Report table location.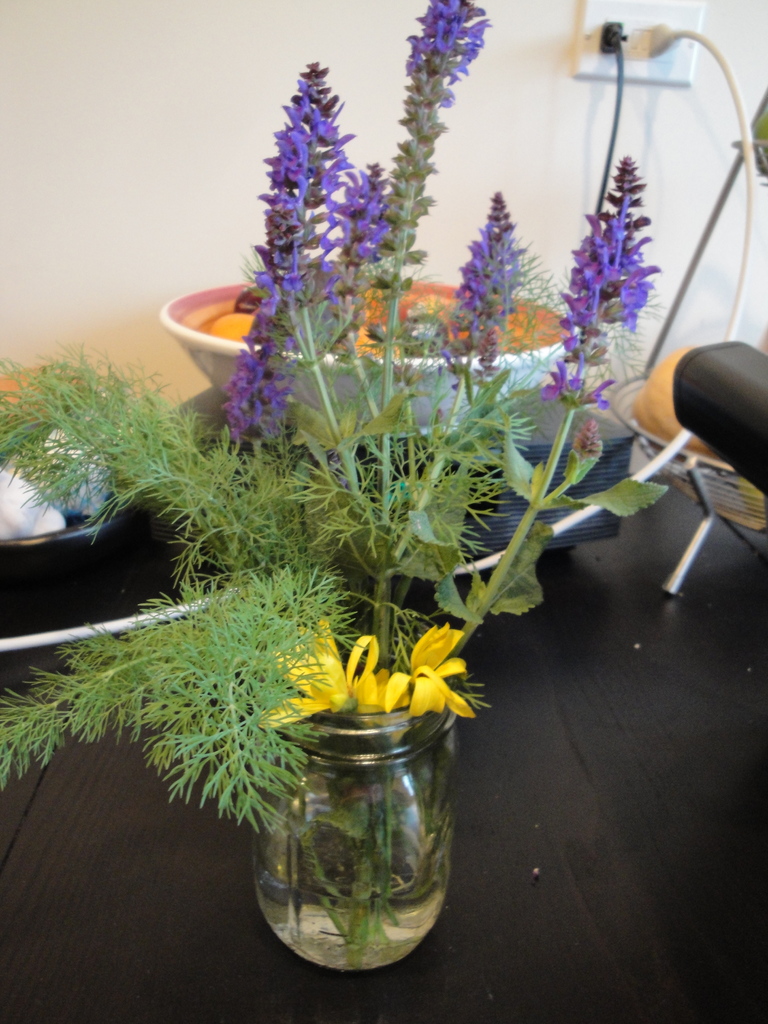
Report: 0 466 767 1023.
